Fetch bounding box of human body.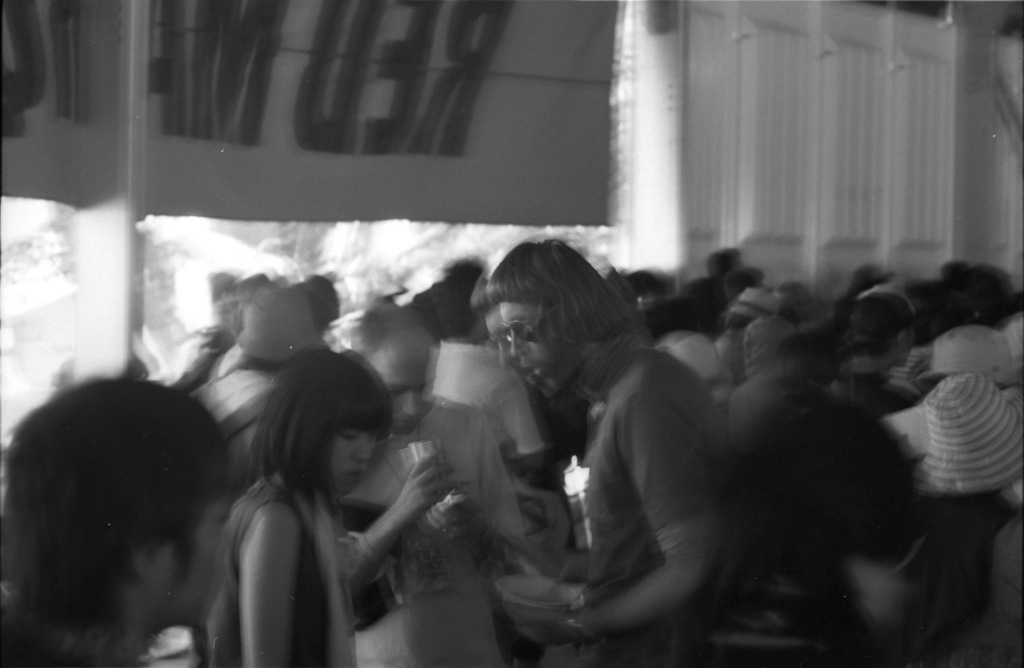
Bbox: x1=704, y1=328, x2=922, y2=659.
